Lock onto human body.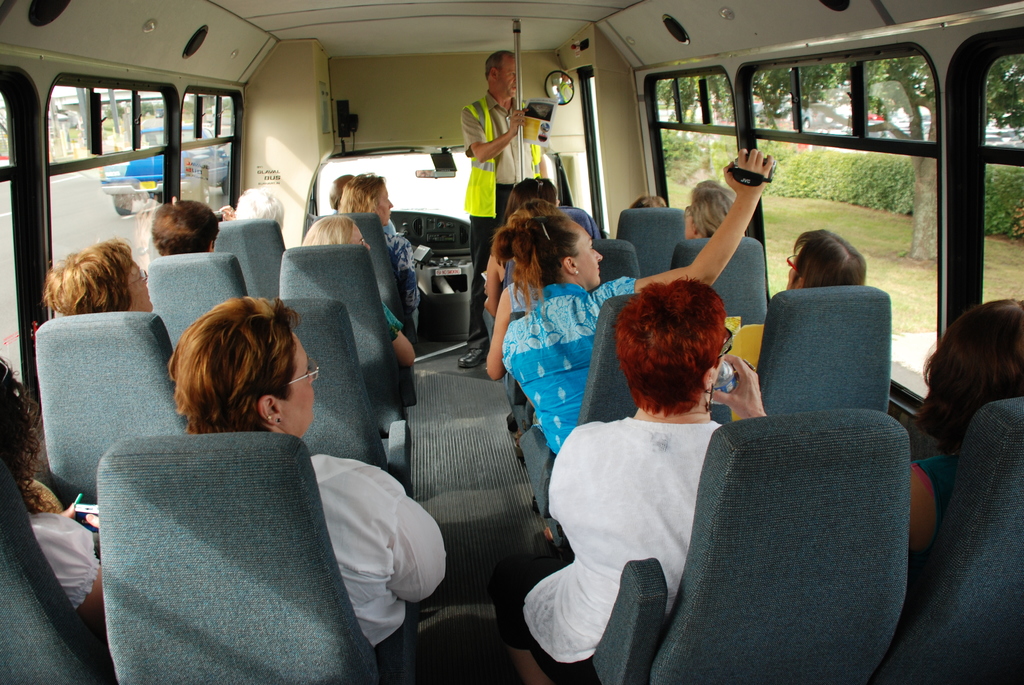
Locked: <box>163,297,447,664</box>.
